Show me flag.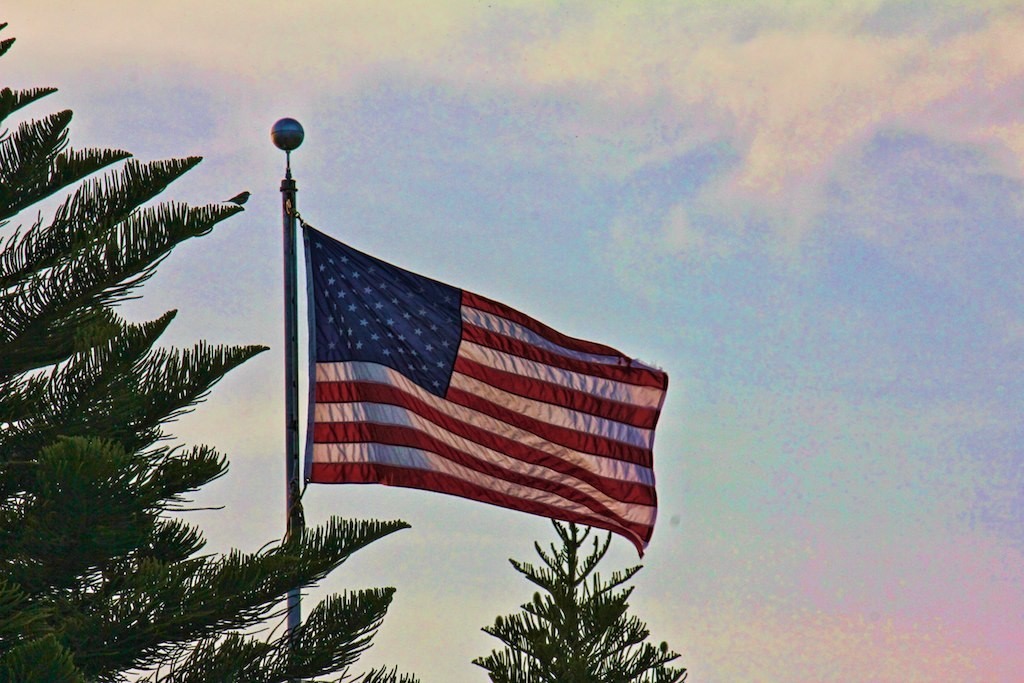
flag is here: x1=303 y1=222 x2=654 y2=560.
